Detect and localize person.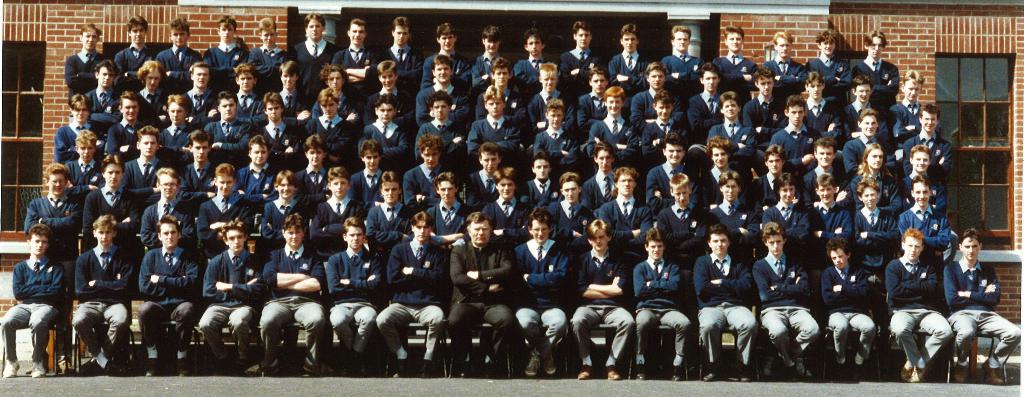
Localized at select_region(528, 150, 561, 205).
